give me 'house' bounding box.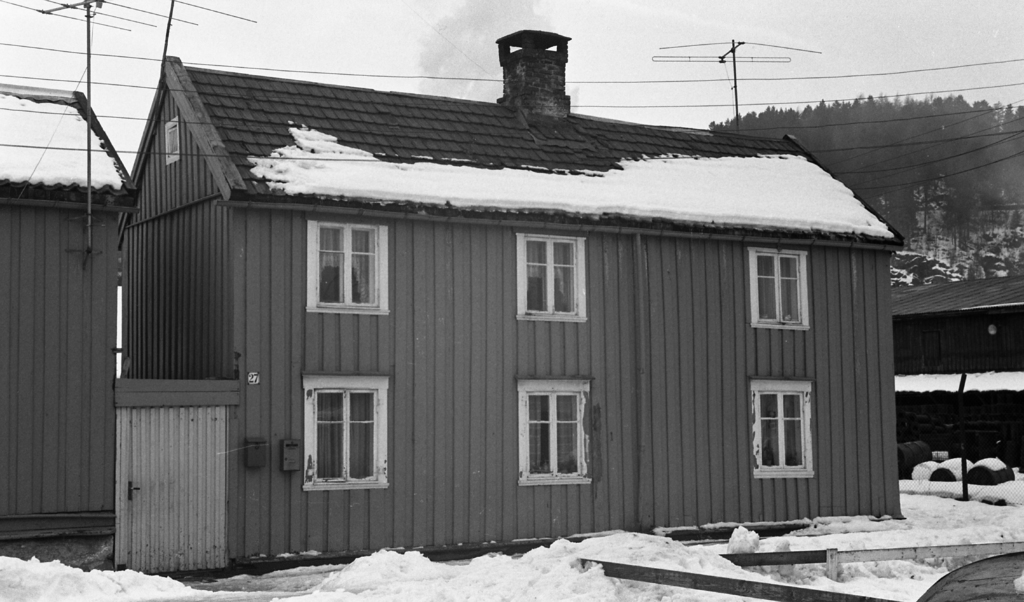
detection(109, 24, 913, 592).
